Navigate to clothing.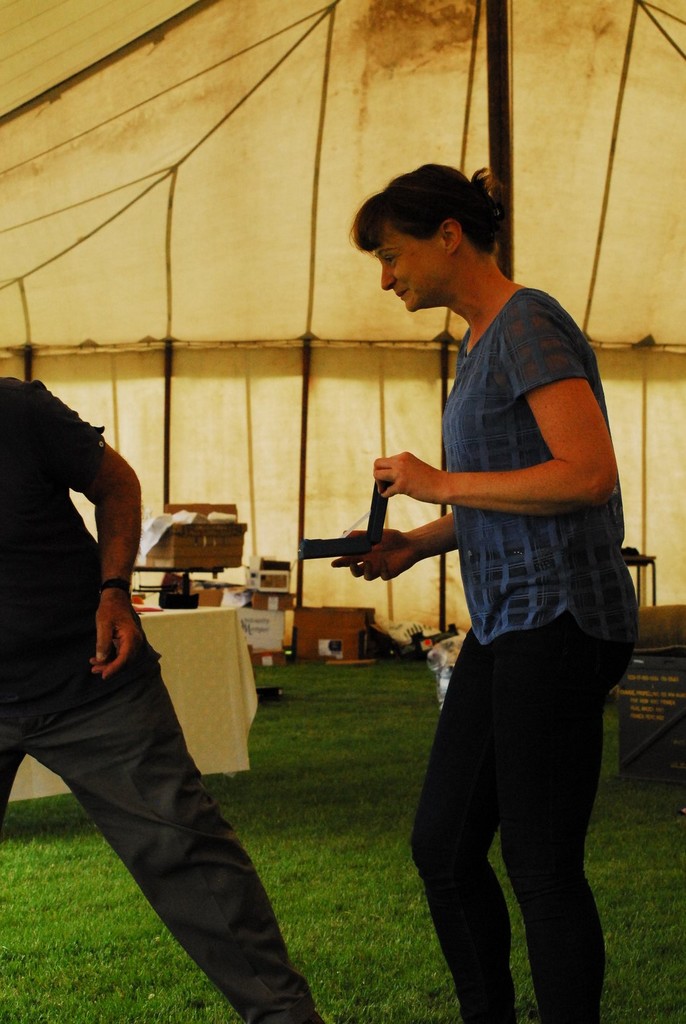
Navigation target: x1=4, y1=640, x2=325, y2=1023.
